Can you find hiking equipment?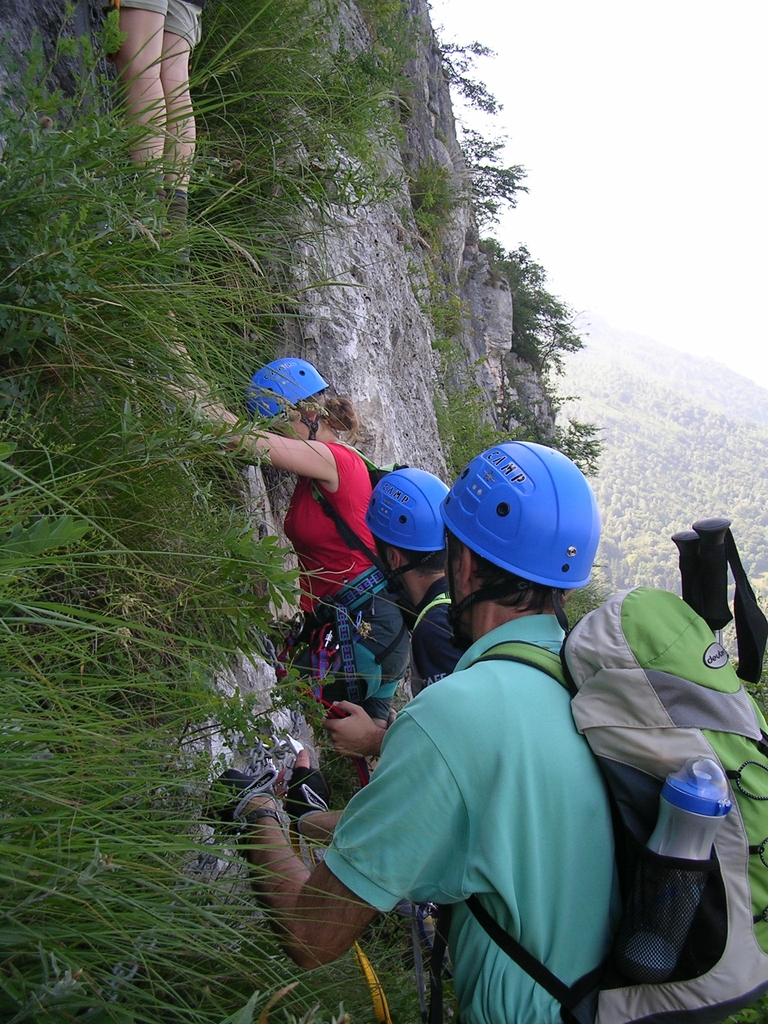
Yes, bounding box: (664, 528, 700, 598).
